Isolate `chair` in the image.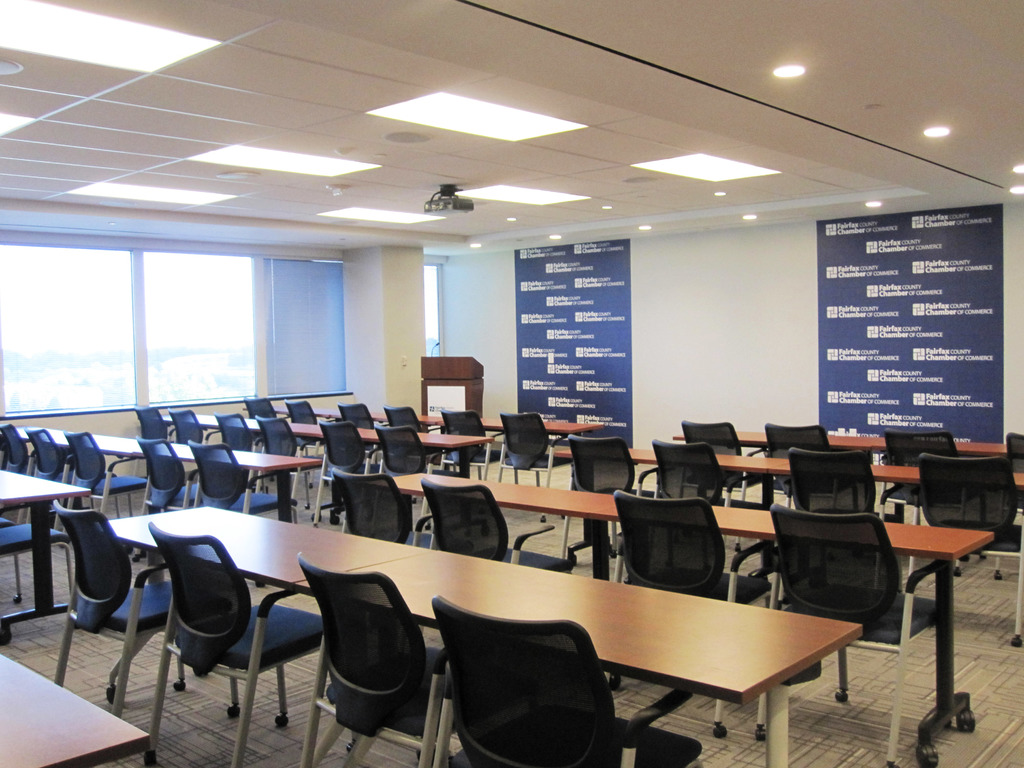
Isolated region: <box>308,554,445,767</box>.
